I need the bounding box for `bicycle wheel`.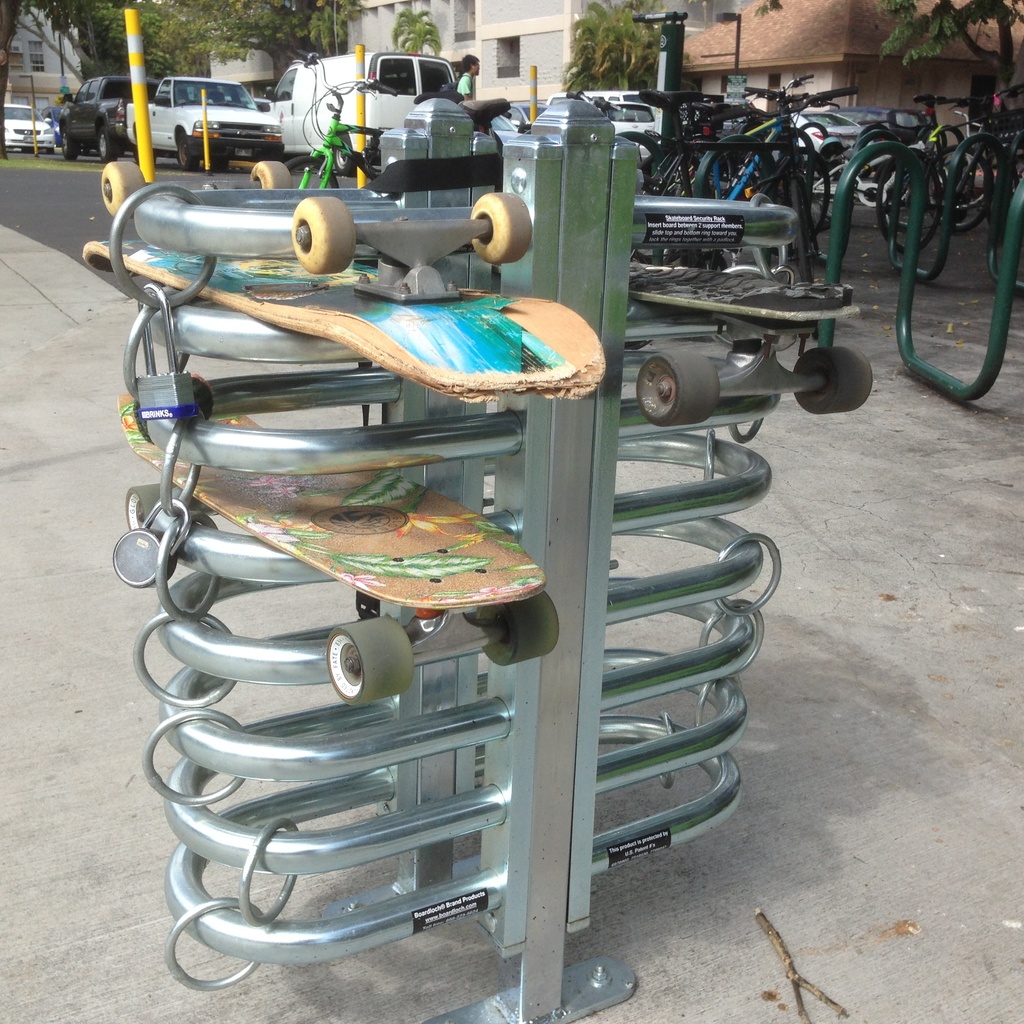
Here it is: box(726, 117, 778, 189).
